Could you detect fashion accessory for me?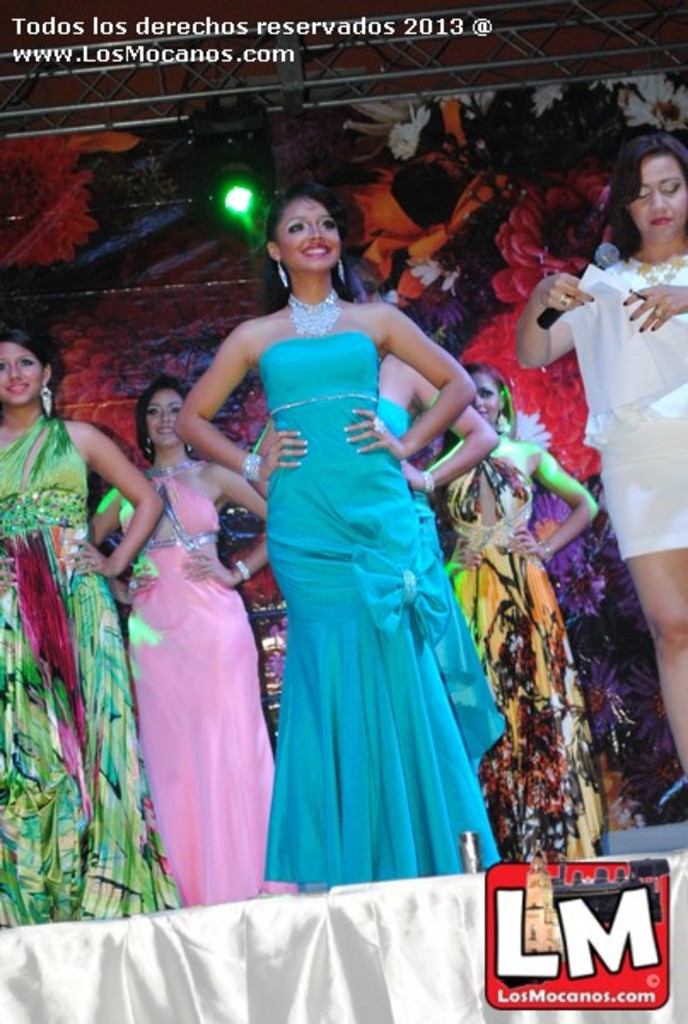
Detection result: [left=423, top=471, right=432, bottom=490].
